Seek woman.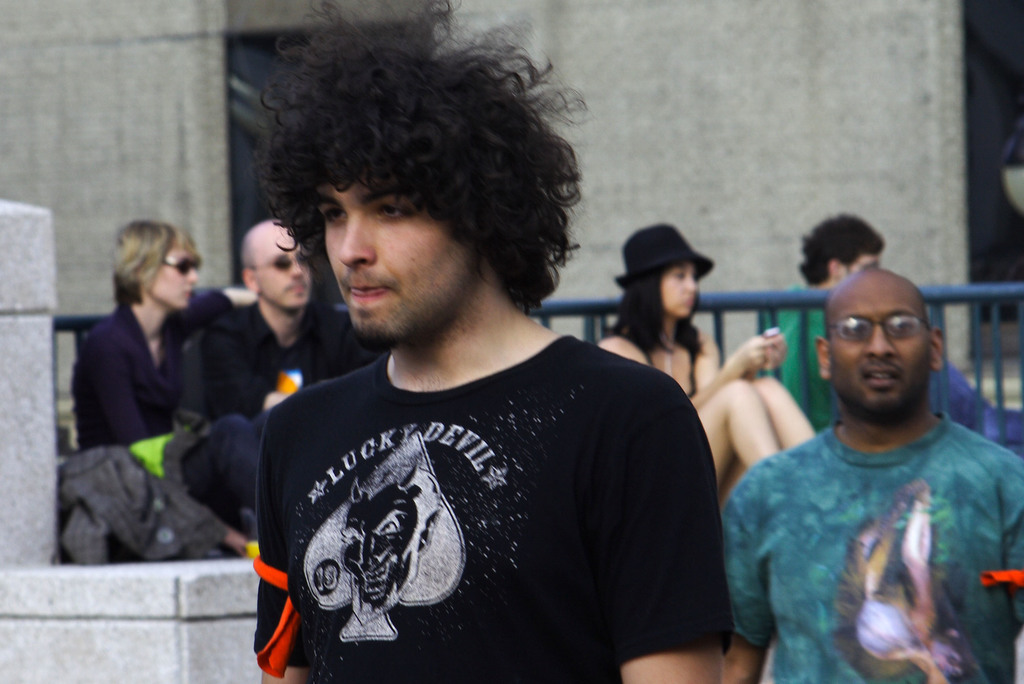
region(78, 205, 244, 625).
